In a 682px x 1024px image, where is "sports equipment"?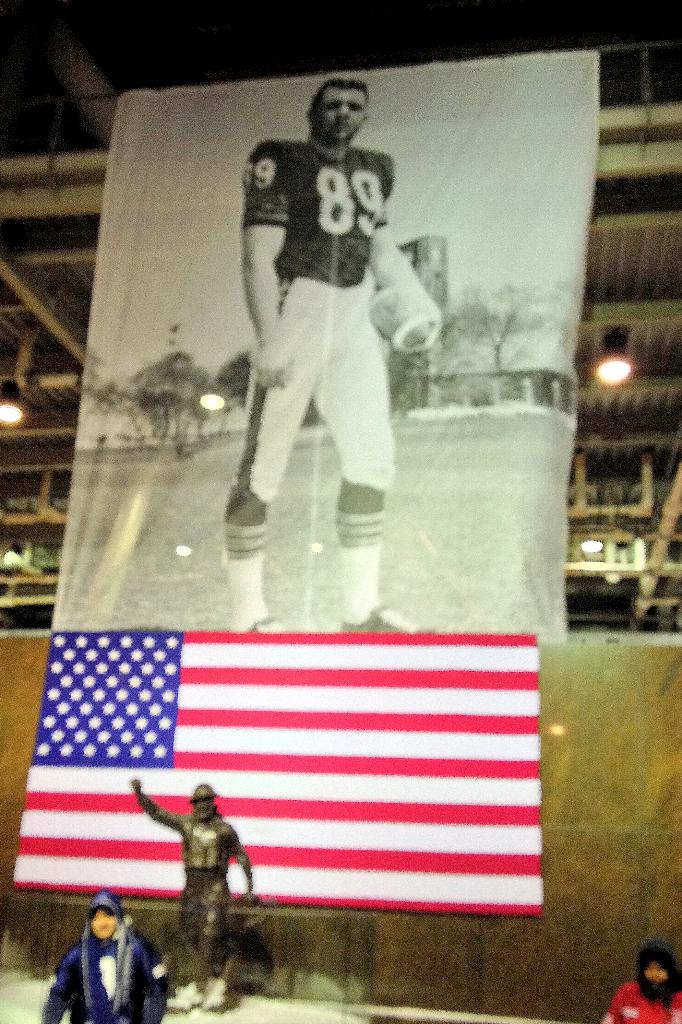
(360,282,436,354).
